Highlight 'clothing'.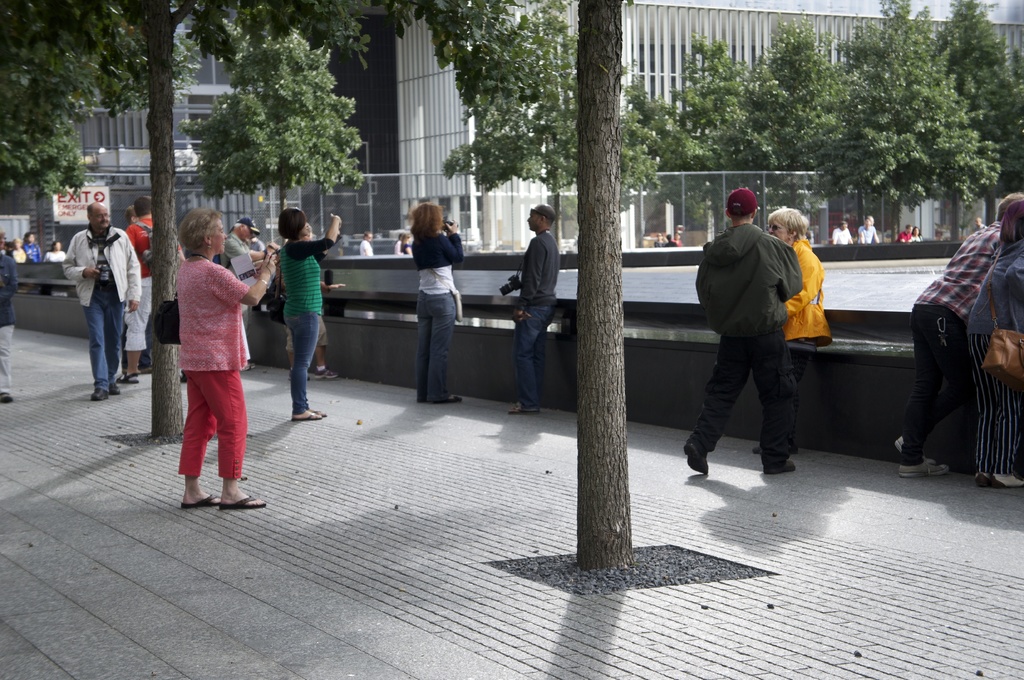
Highlighted region: BBox(687, 219, 806, 465).
